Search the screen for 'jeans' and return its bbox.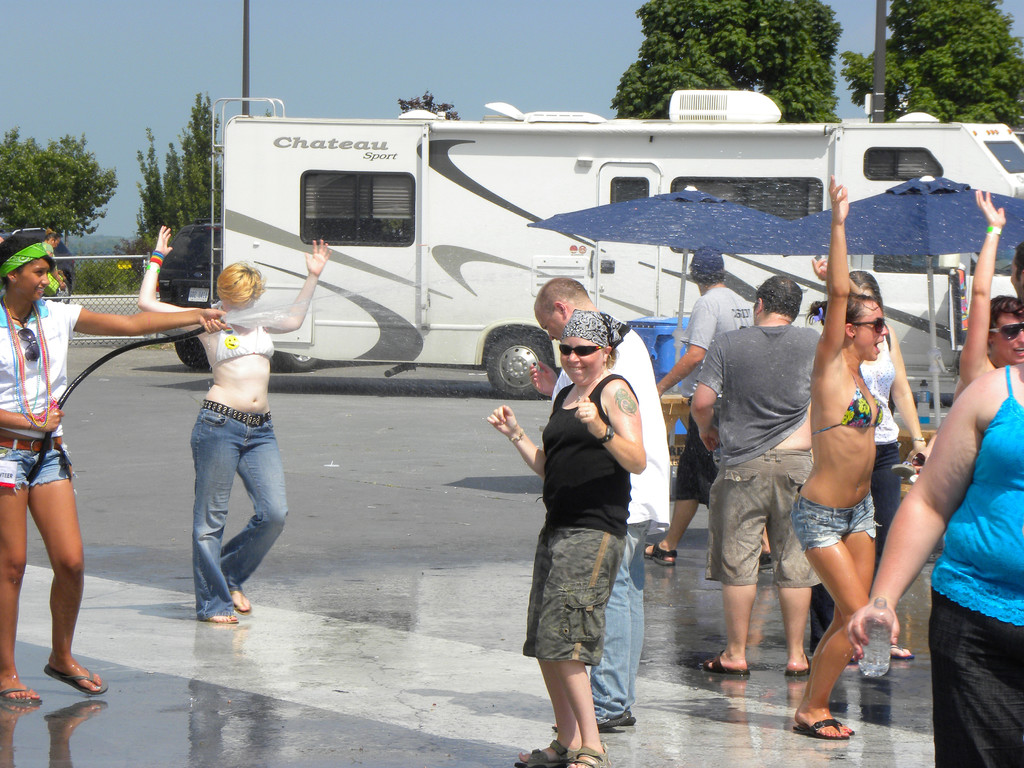
Found: bbox(160, 403, 274, 637).
